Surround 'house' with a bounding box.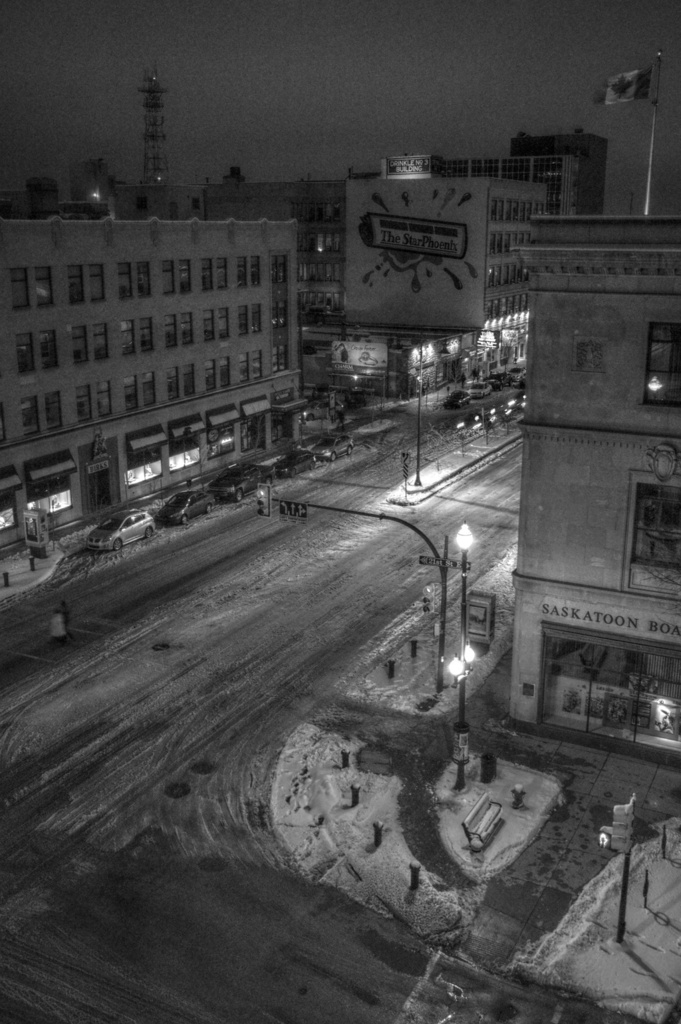
509,209,680,763.
